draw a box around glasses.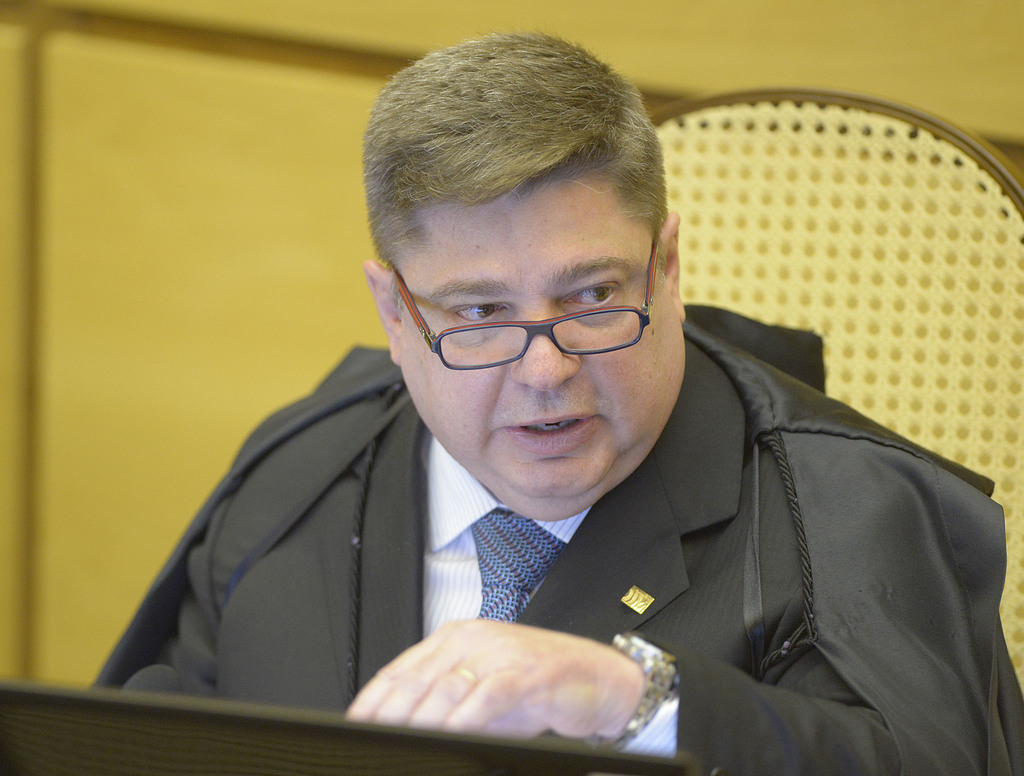
BBox(384, 231, 659, 364).
